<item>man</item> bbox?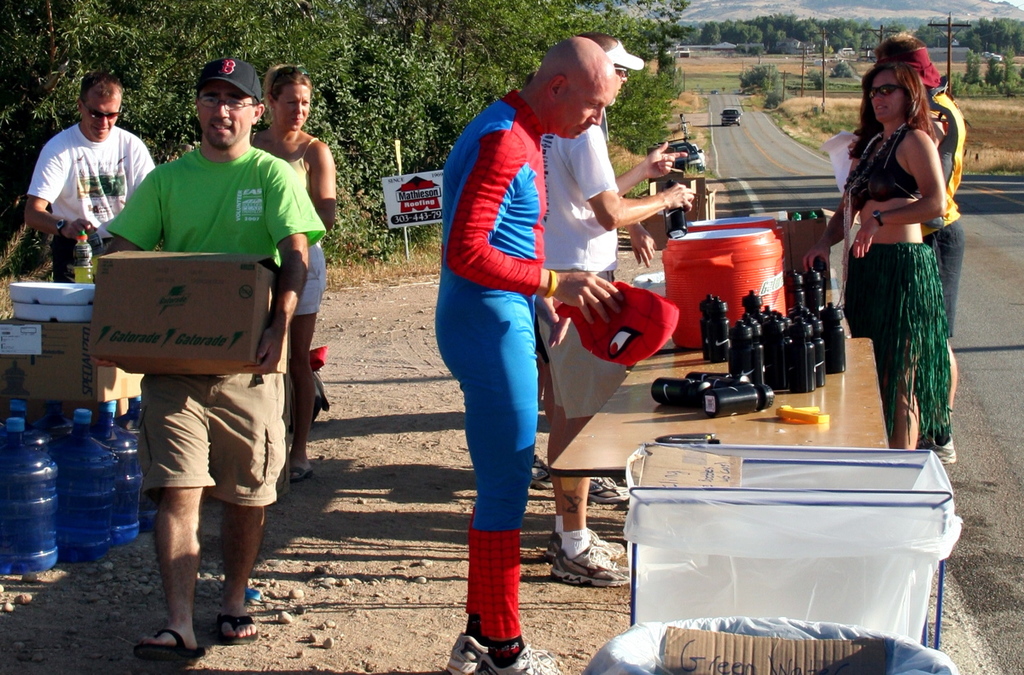
(104, 54, 337, 663)
